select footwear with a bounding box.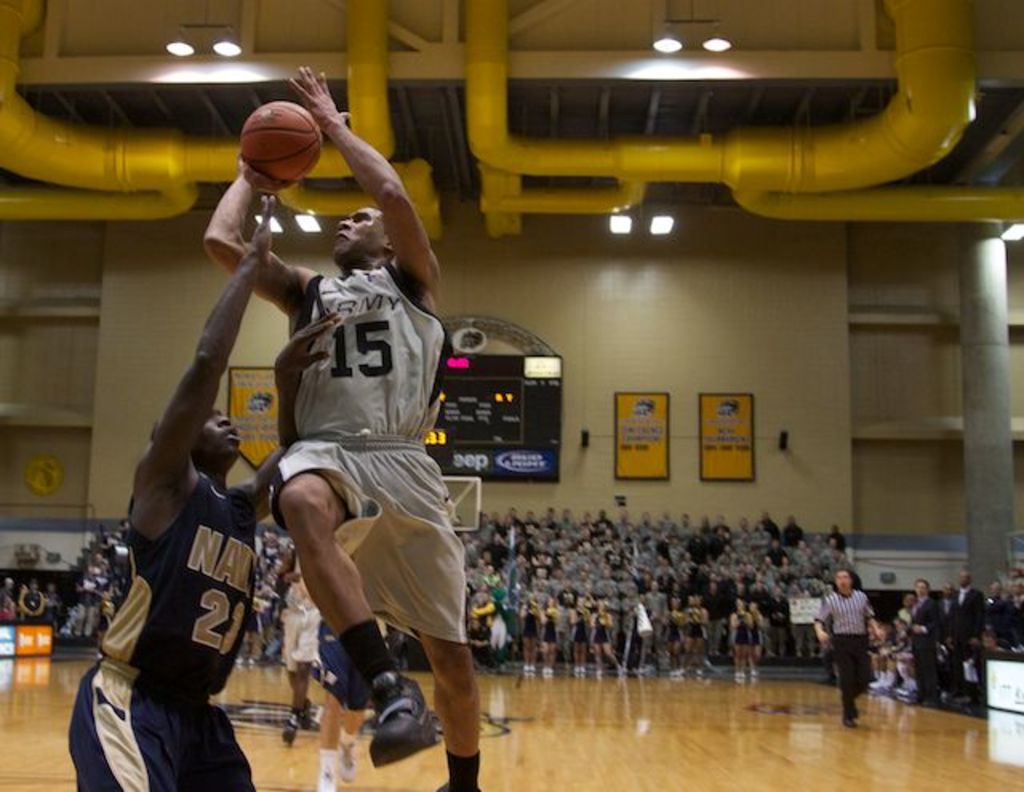
crop(336, 726, 350, 778).
